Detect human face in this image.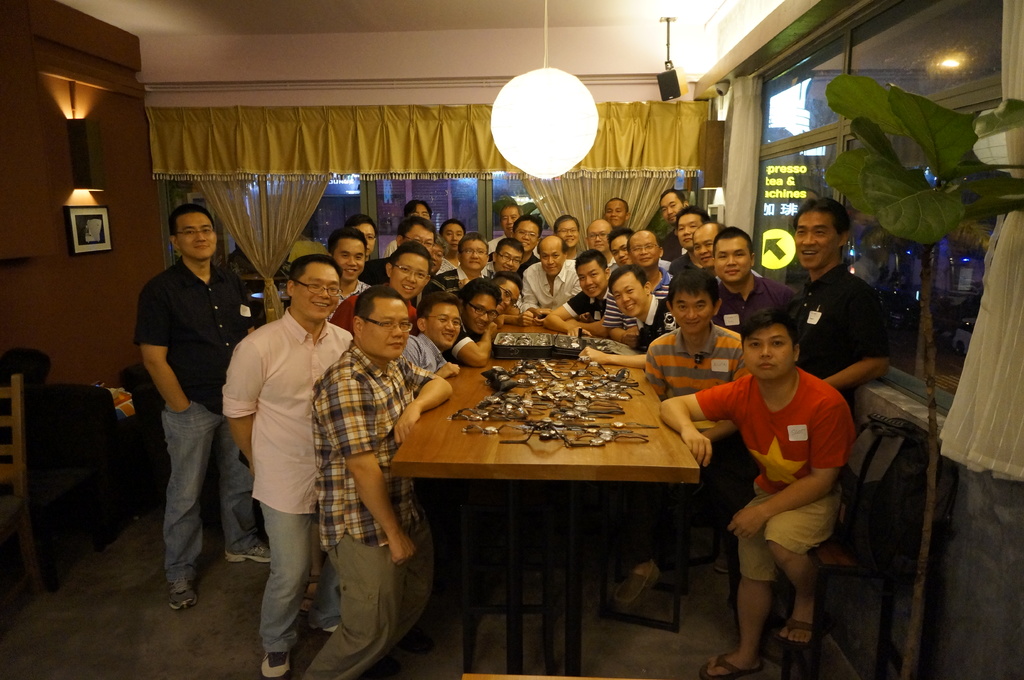
Detection: pyautogui.locateOnScreen(461, 241, 488, 272).
